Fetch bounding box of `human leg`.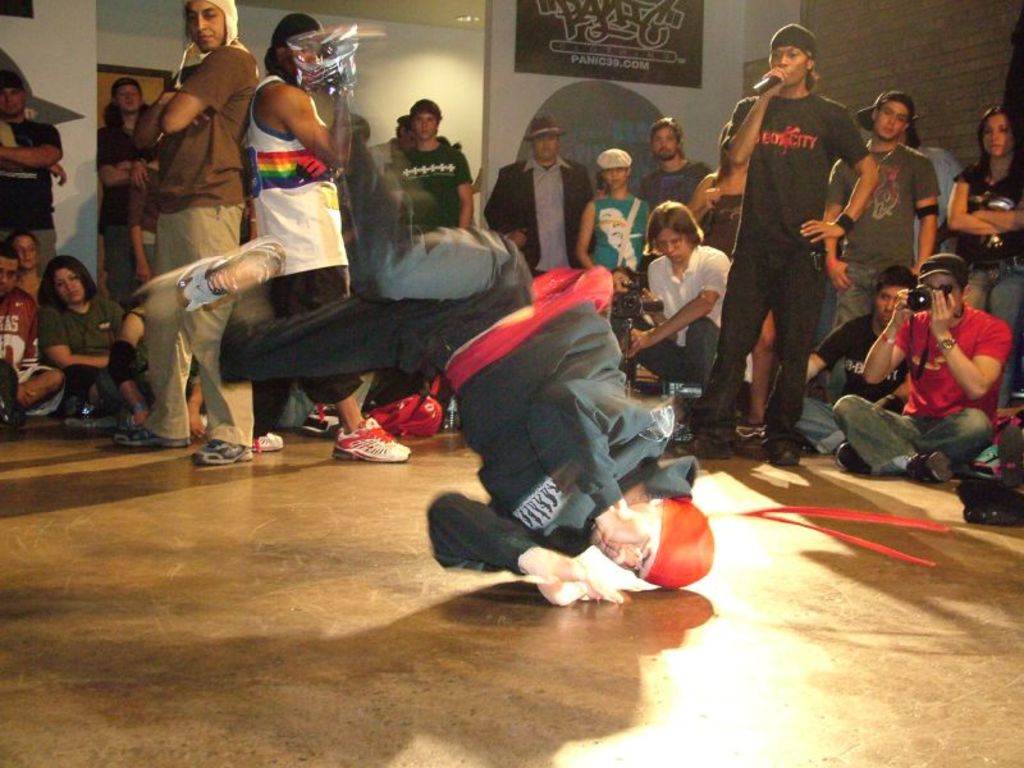
Bbox: (116, 219, 197, 448).
